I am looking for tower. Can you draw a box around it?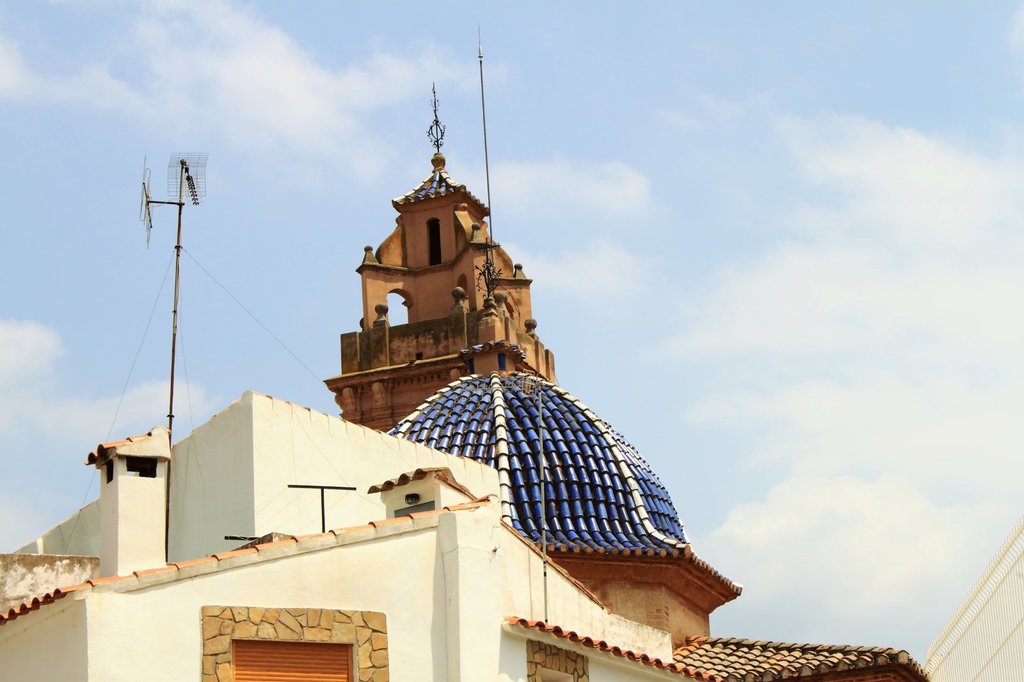
Sure, the bounding box is <region>328, 83, 556, 433</region>.
